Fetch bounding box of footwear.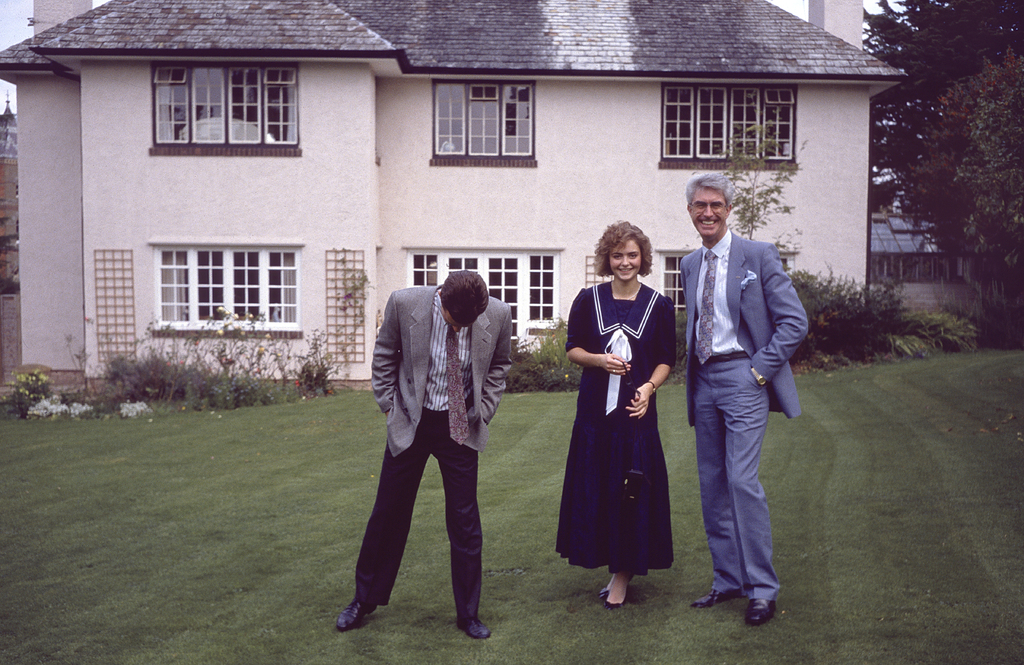
Bbox: {"left": 604, "top": 598, "right": 623, "bottom": 612}.
